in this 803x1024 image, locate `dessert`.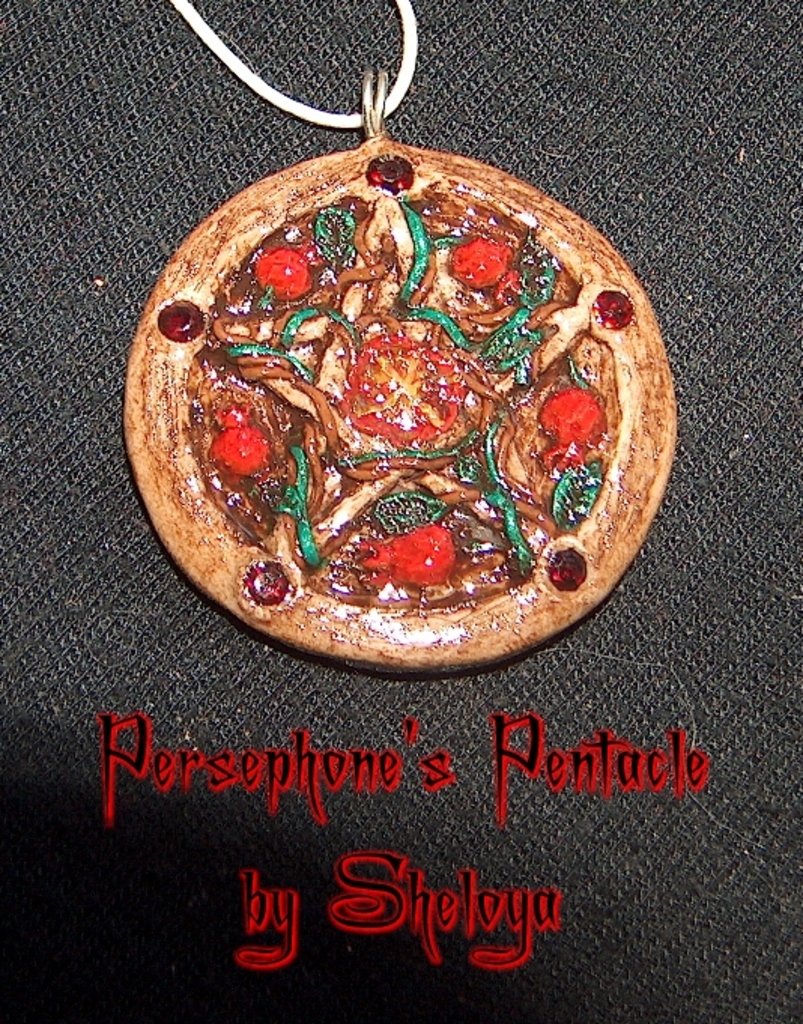
Bounding box: Rect(129, 146, 687, 678).
